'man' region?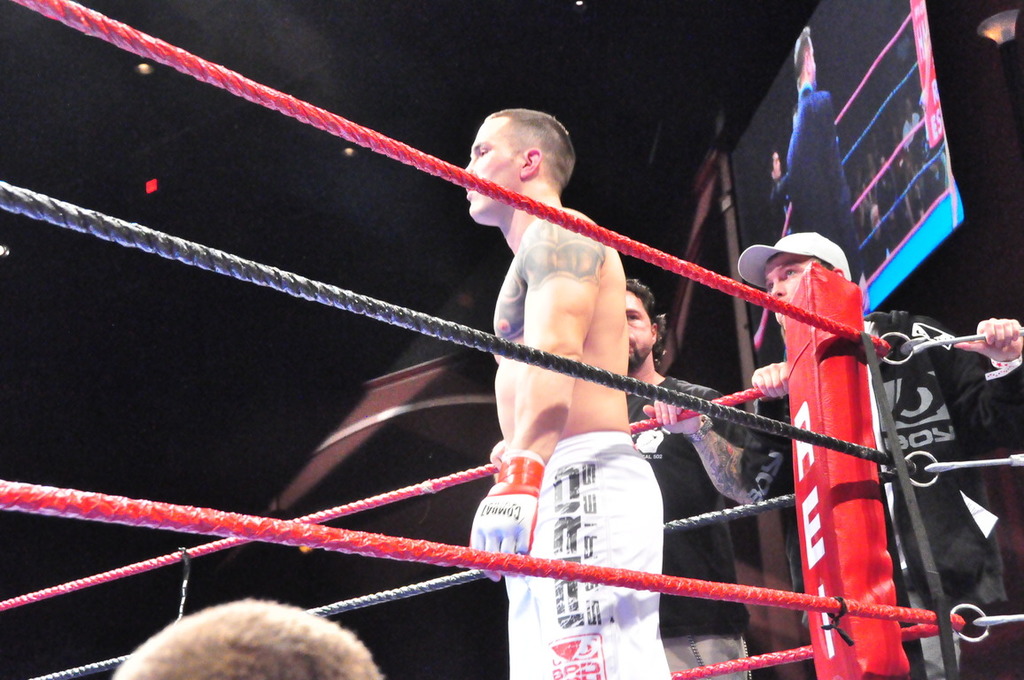
bbox=(617, 277, 772, 679)
